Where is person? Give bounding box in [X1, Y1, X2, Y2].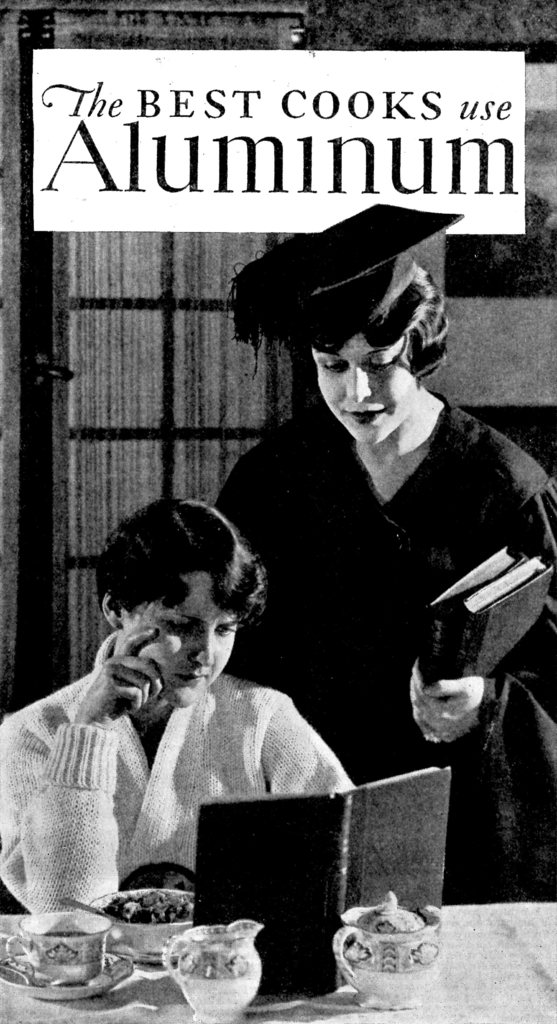
[65, 502, 338, 939].
